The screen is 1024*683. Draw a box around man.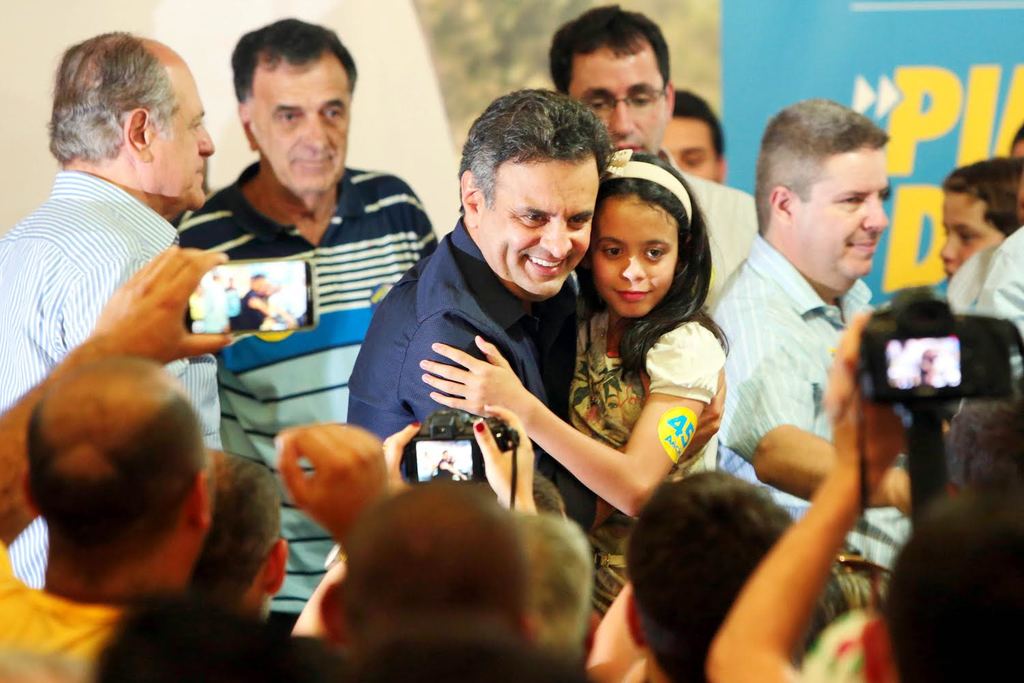
342,477,584,682.
